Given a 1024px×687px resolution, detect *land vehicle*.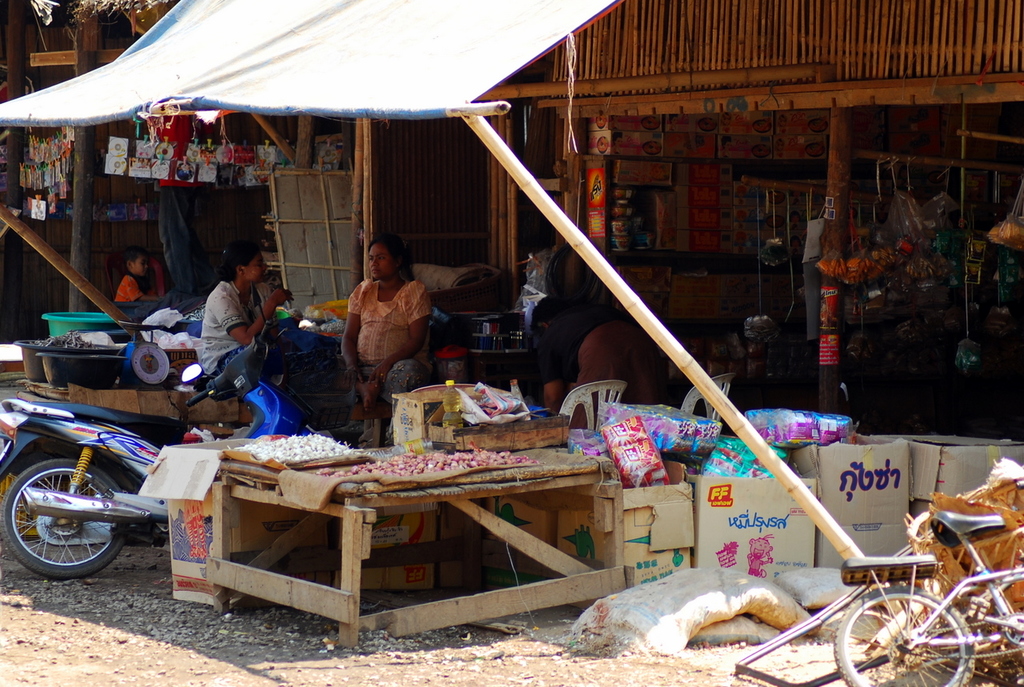
l=0, t=285, r=322, b=581.
